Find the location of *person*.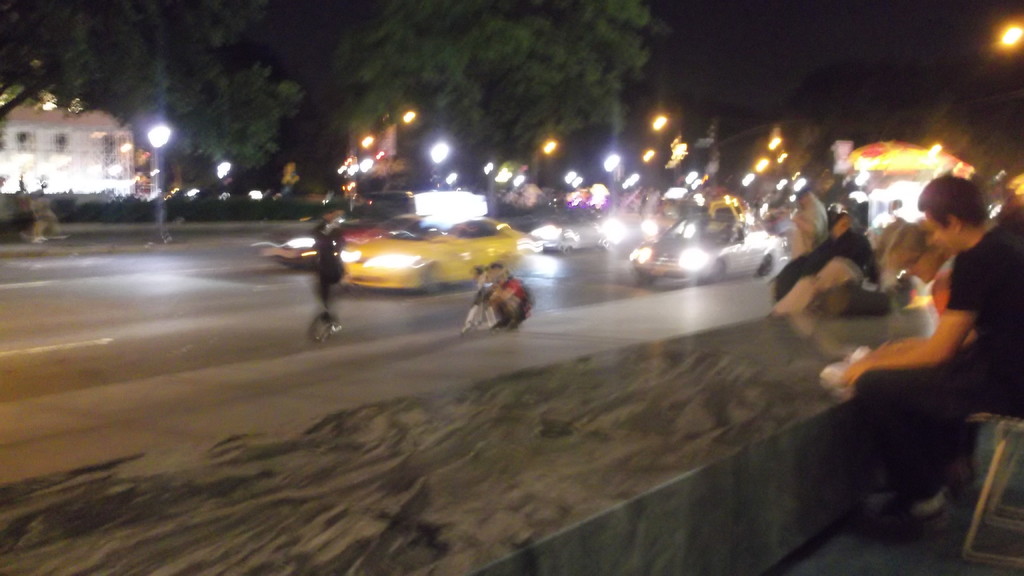
Location: (left=763, top=192, right=879, bottom=316).
